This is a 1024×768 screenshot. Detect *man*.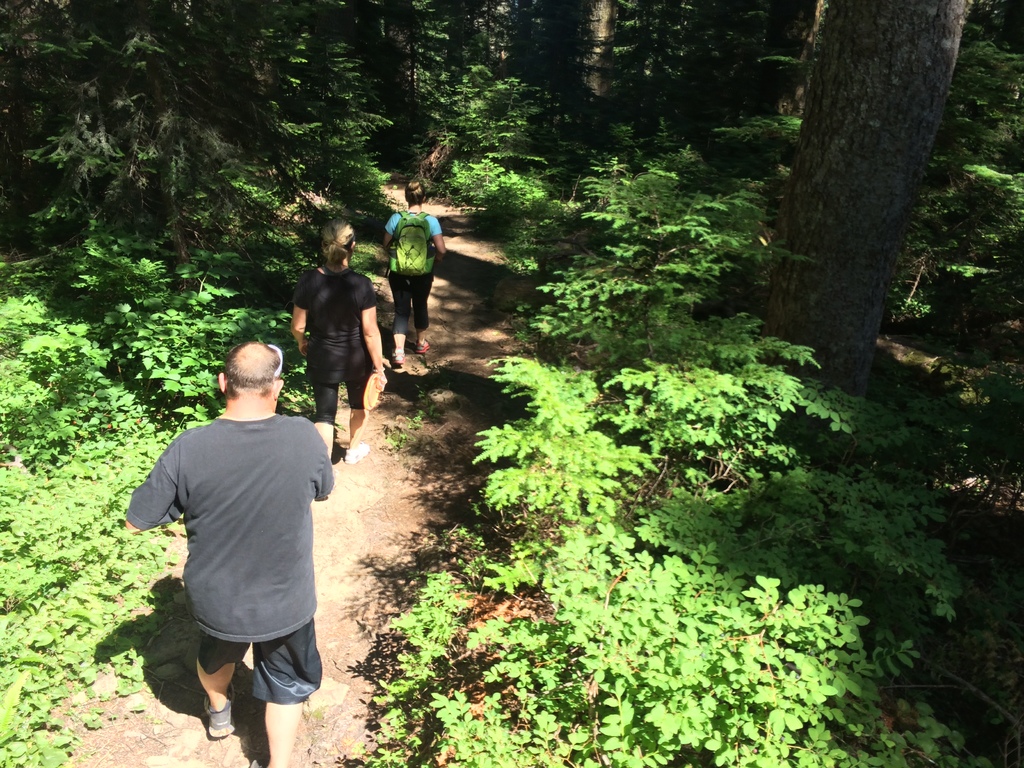
(125,327,343,747).
